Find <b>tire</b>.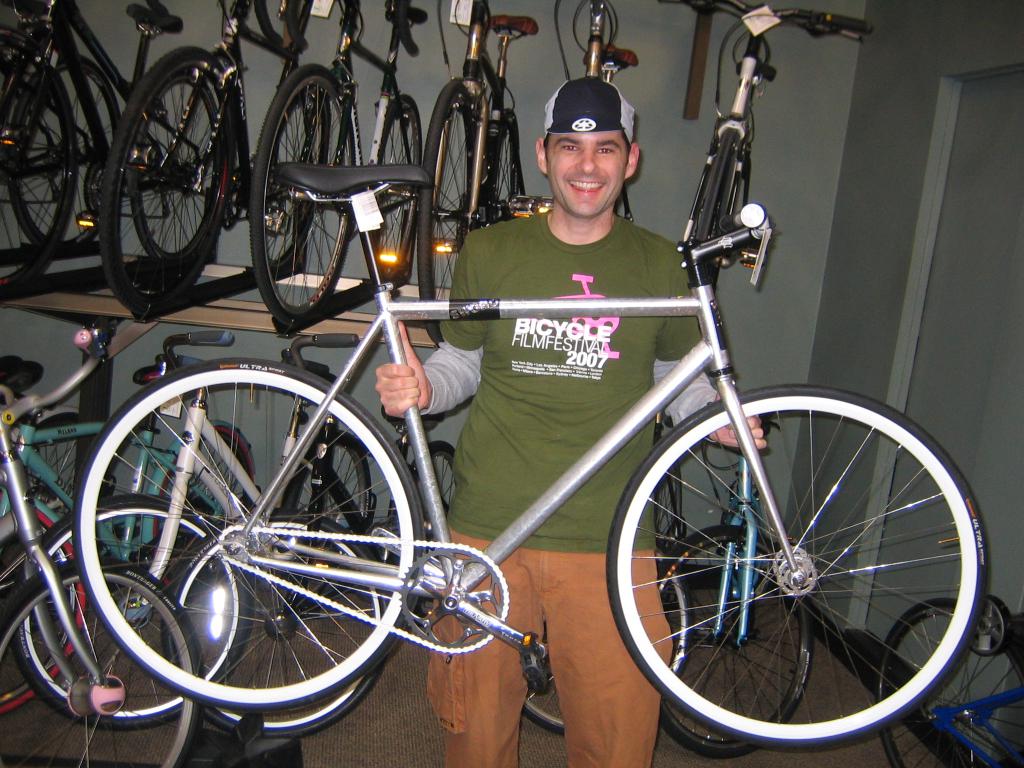
<bbox>411, 80, 508, 348</bbox>.
